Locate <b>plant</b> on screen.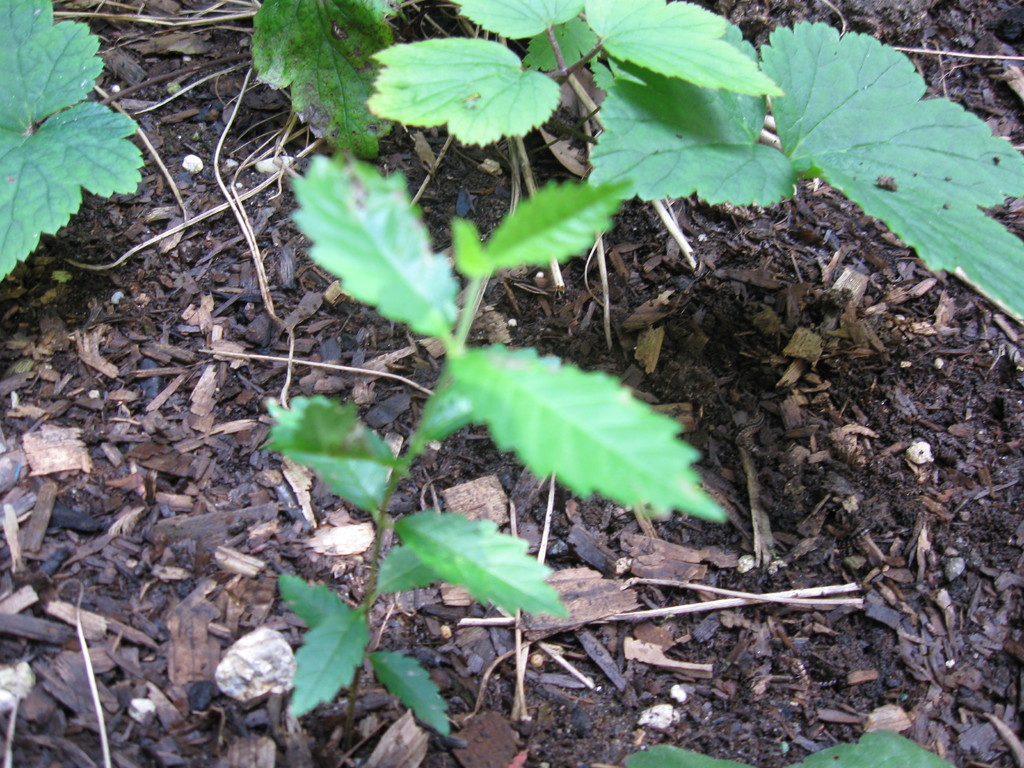
On screen at <box>250,0,1023,333</box>.
